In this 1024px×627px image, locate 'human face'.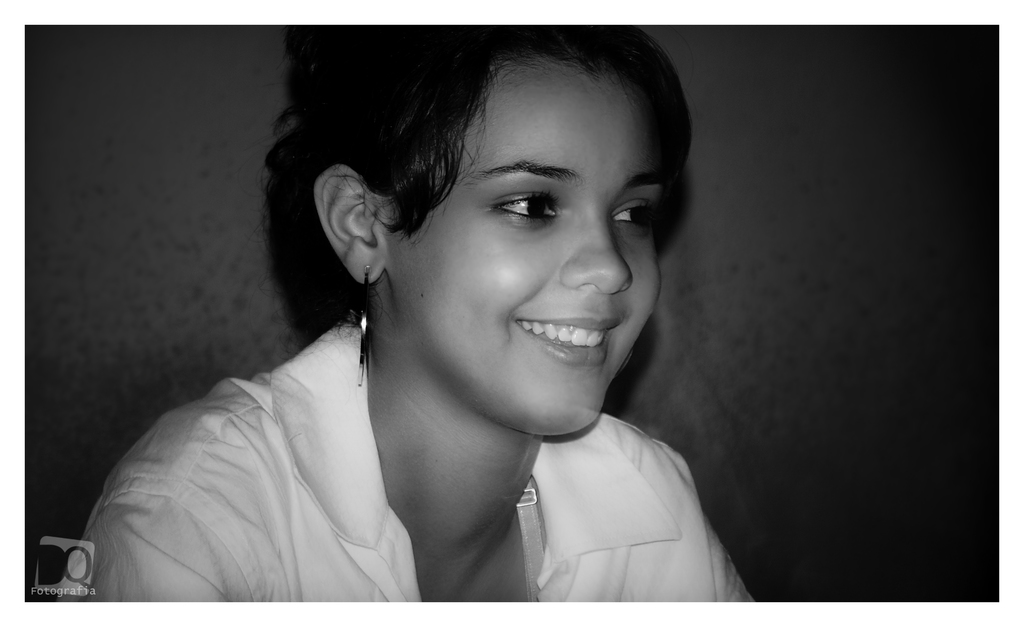
Bounding box: [x1=388, y1=59, x2=664, y2=439].
